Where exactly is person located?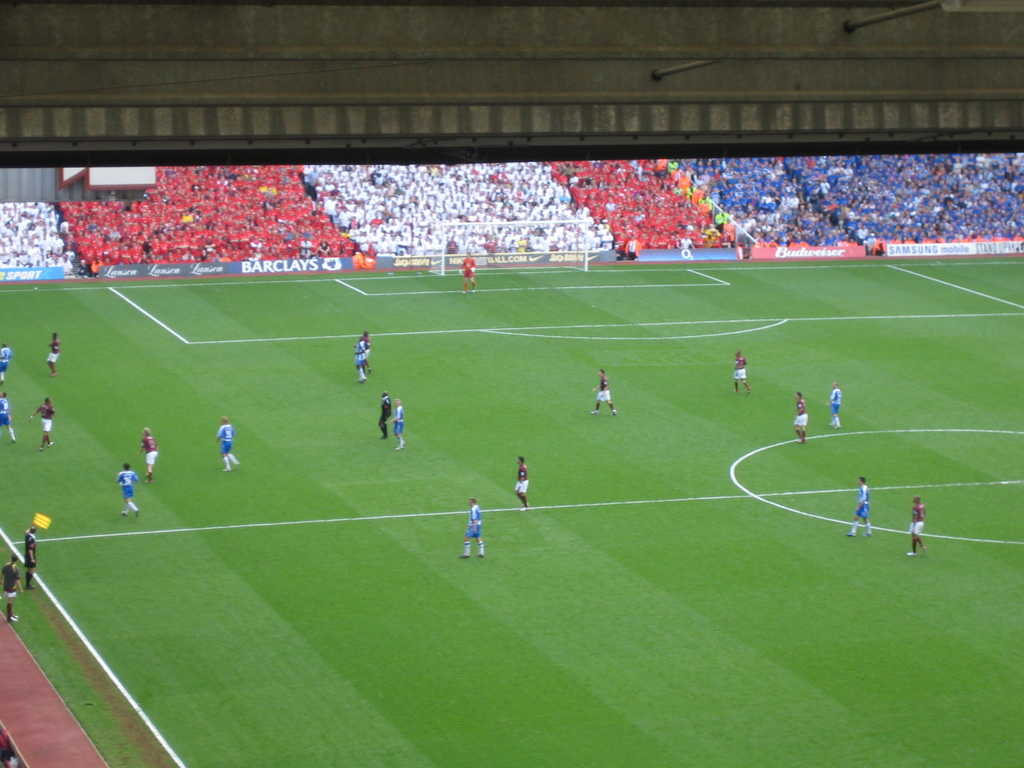
Its bounding box is pyautogui.locateOnScreen(908, 495, 927, 560).
